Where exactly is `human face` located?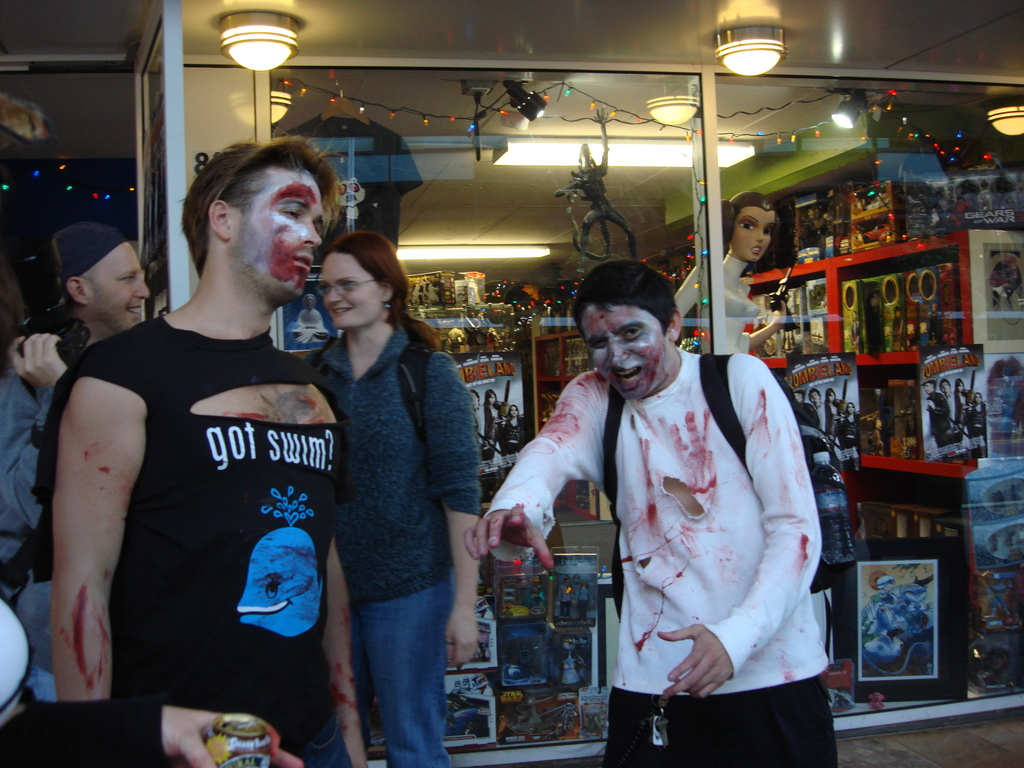
Its bounding box is <bbox>320, 255, 392, 326</bbox>.
